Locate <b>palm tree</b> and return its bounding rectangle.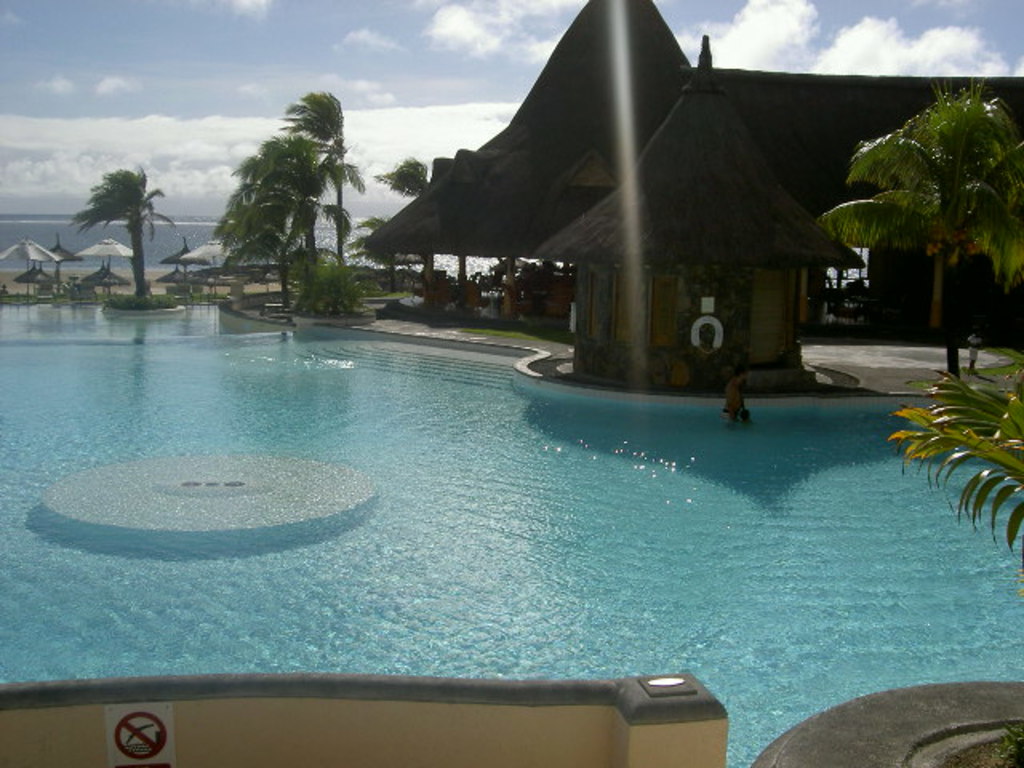
835, 104, 995, 347.
